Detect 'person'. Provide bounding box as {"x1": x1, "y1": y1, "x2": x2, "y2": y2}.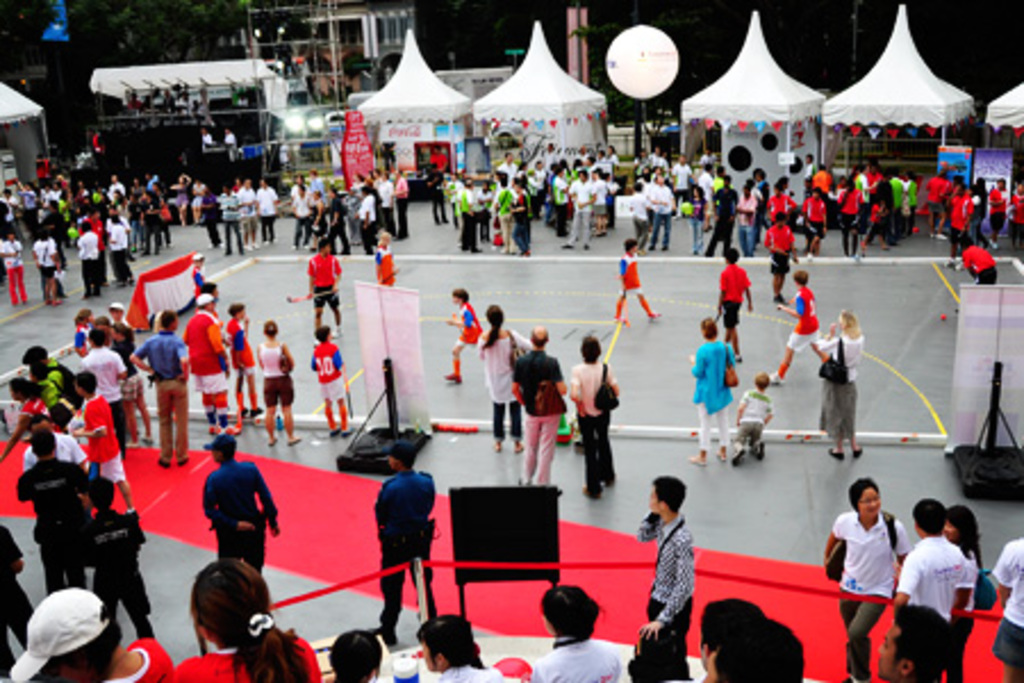
{"x1": 876, "y1": 601, "x2": 935, "y2": 681}.
